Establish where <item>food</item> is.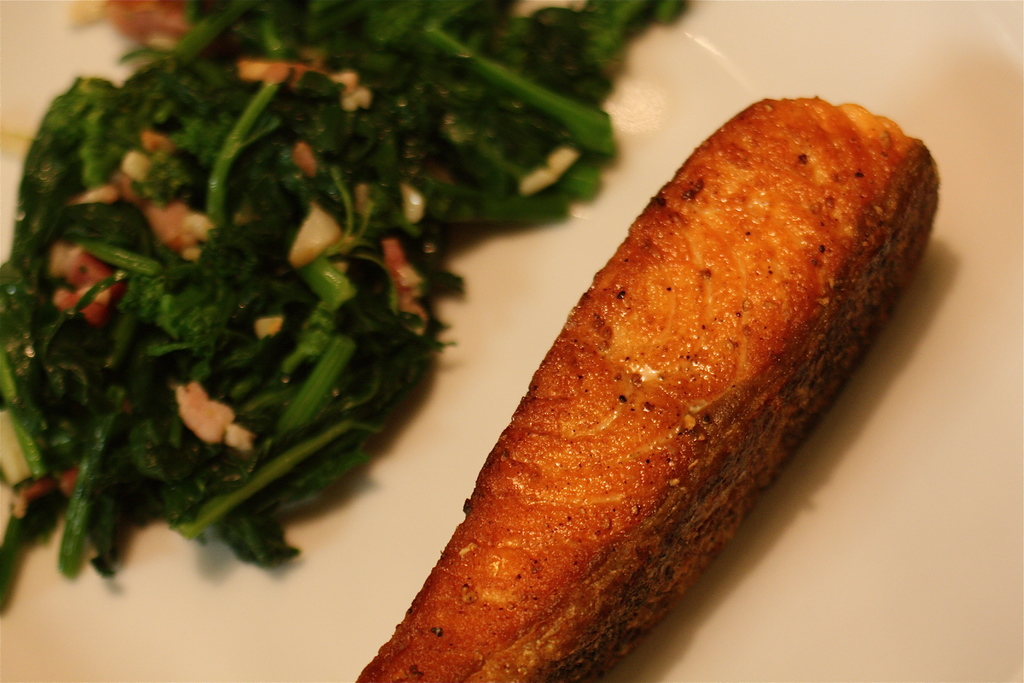
Established at 0 0 690 609.
